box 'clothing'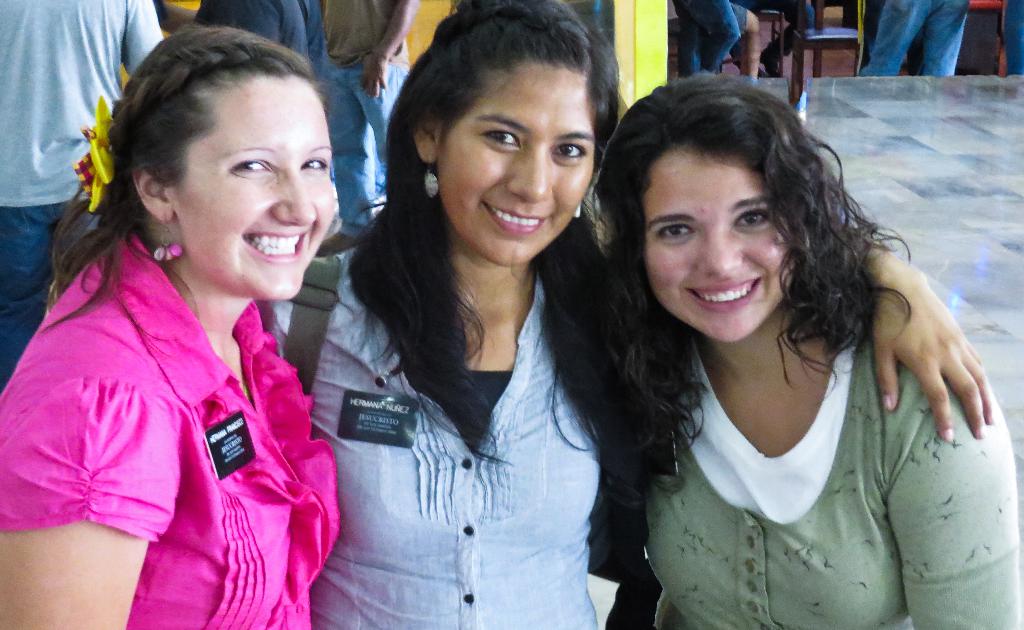
box=[728, 0, 814, 56]
